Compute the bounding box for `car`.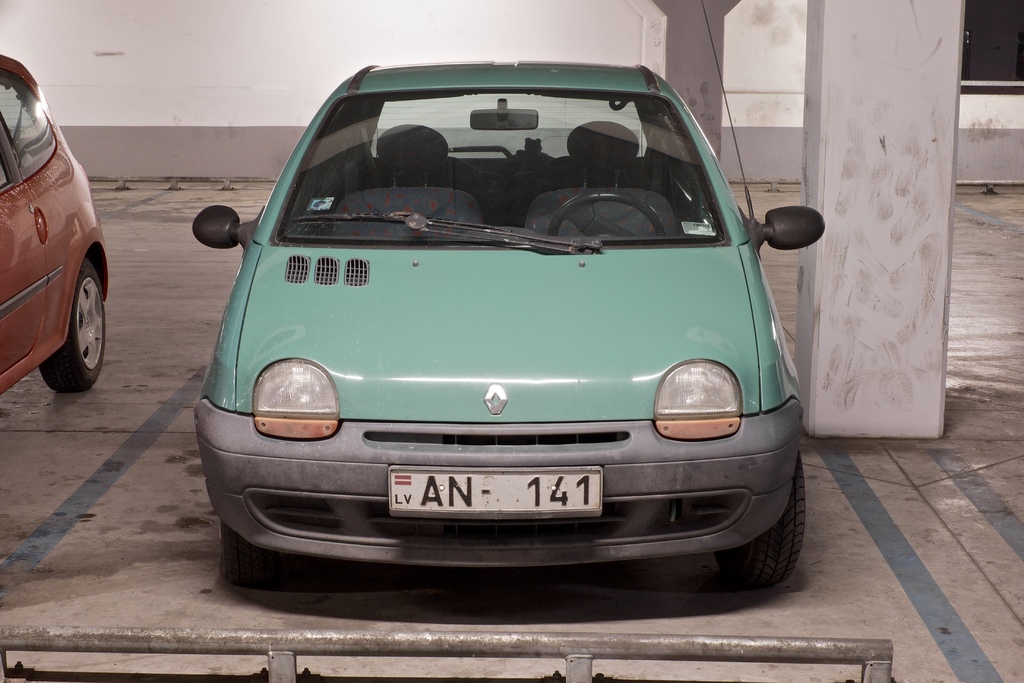
x1=0 y1=44 x2=109 y2=399.
